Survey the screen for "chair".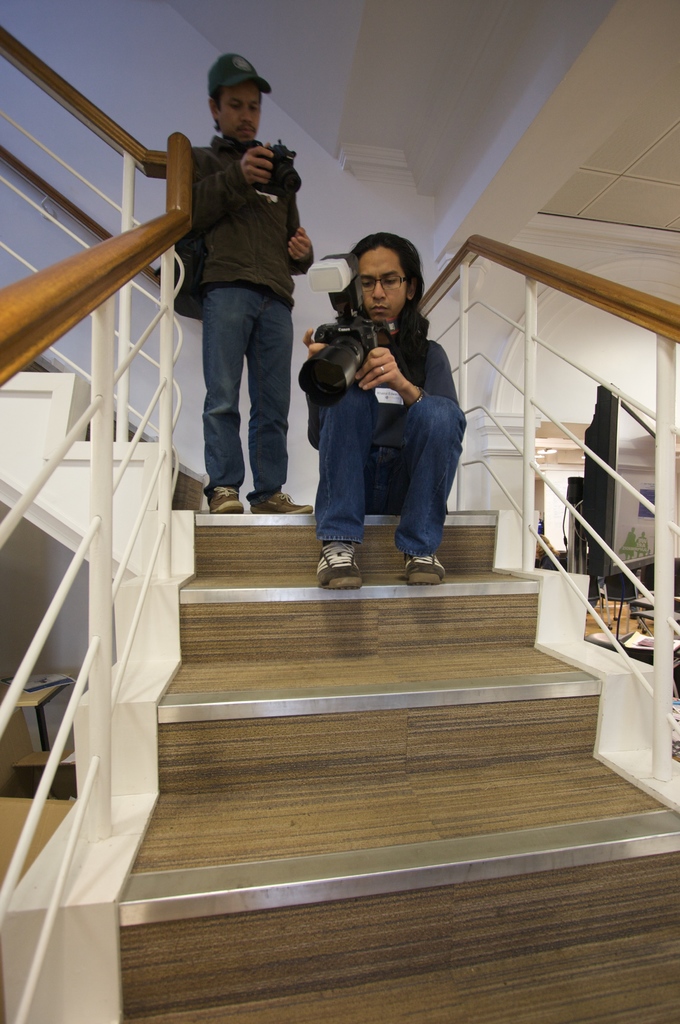
Survey found: left=607, top=557, right=679, bottom=644.
